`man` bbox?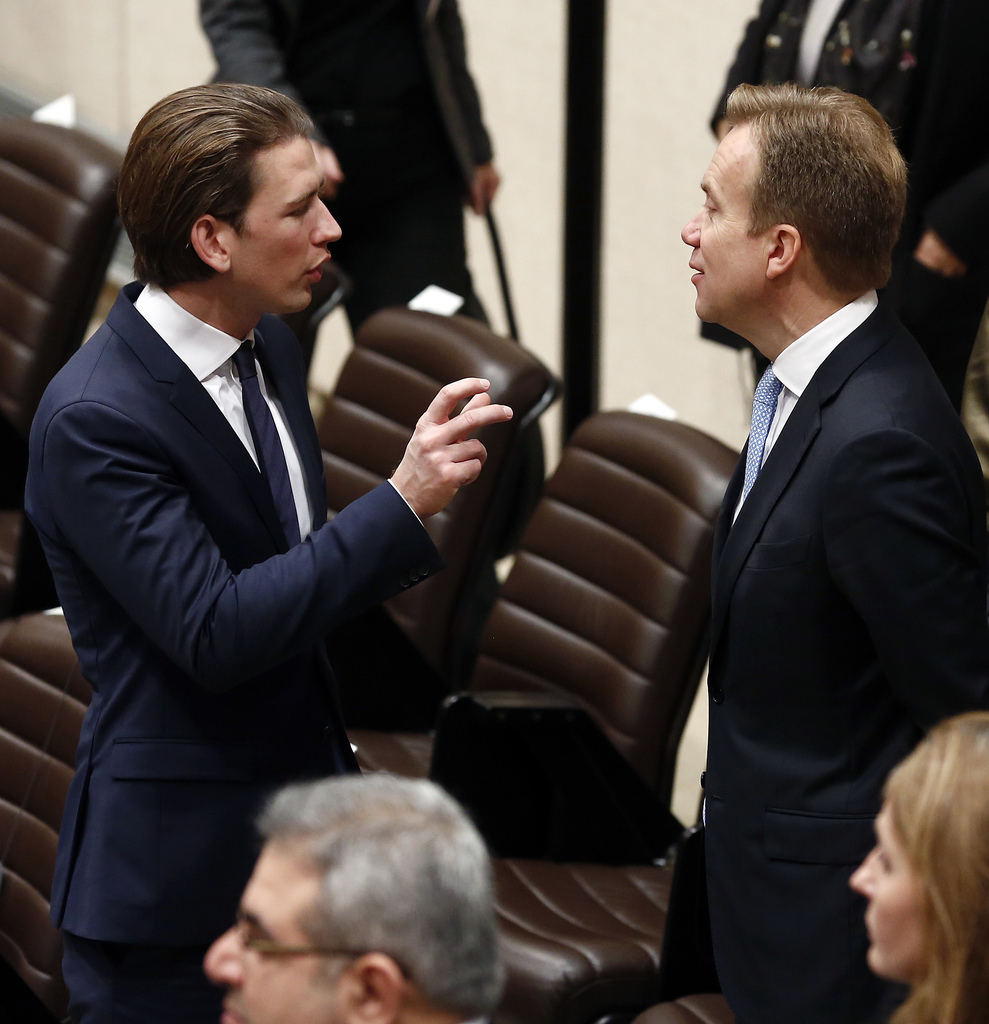
<region>679, 83, 988, 1023</region>
